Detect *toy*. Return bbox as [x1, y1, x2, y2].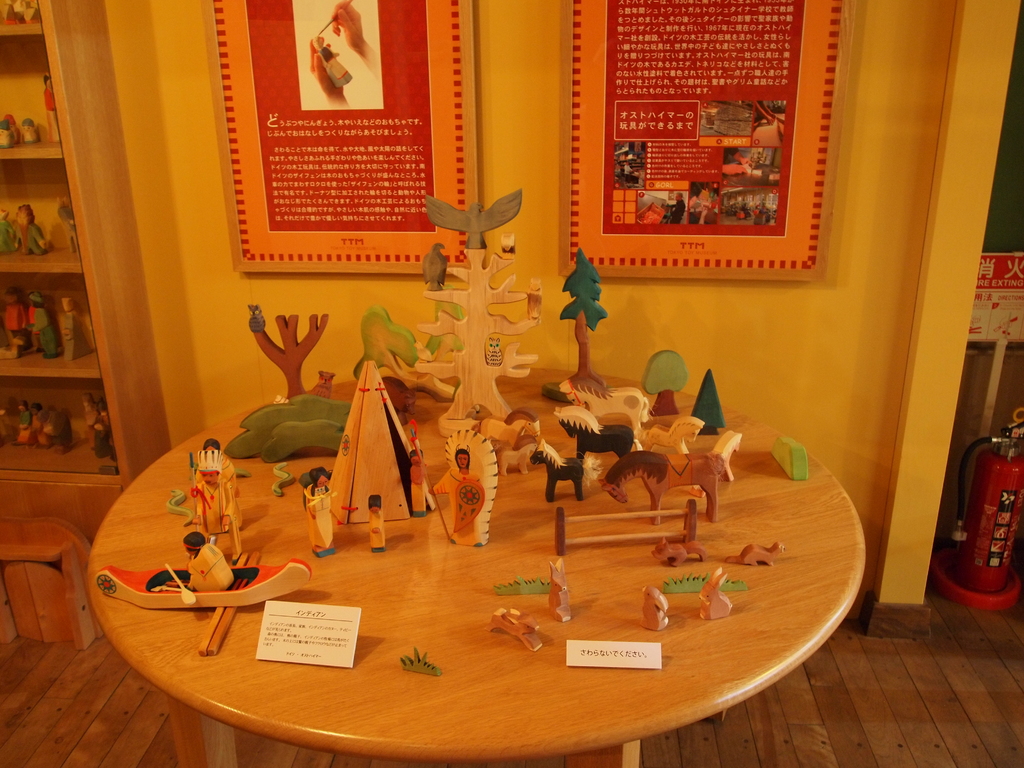
[641, 580, 670, 630].
